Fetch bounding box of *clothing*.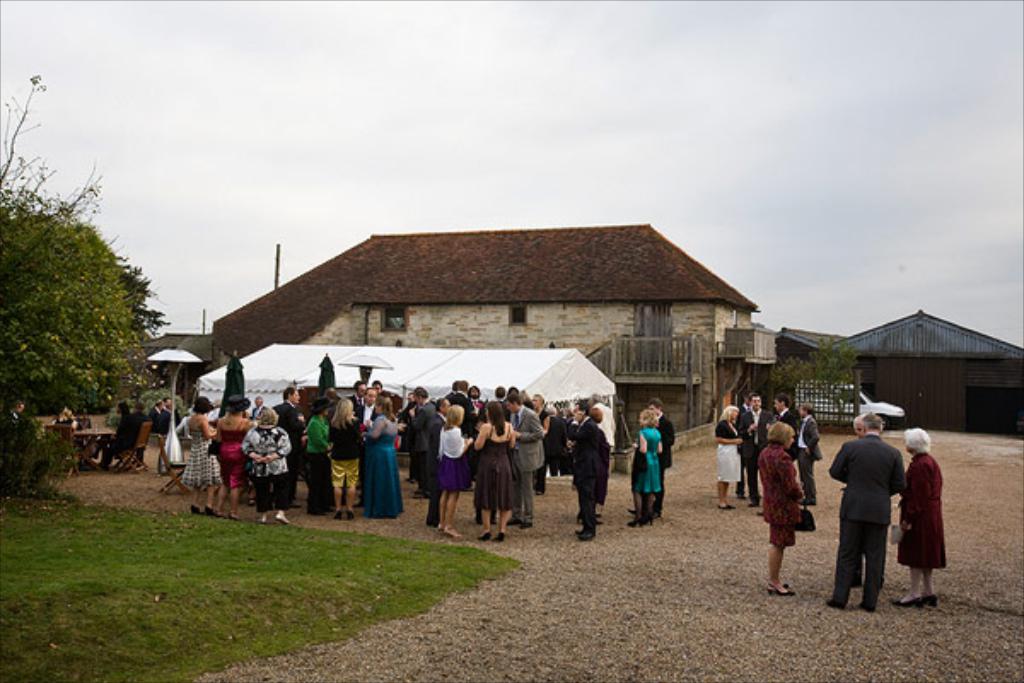
Bbox: detection(413, 393, 444, 485).
